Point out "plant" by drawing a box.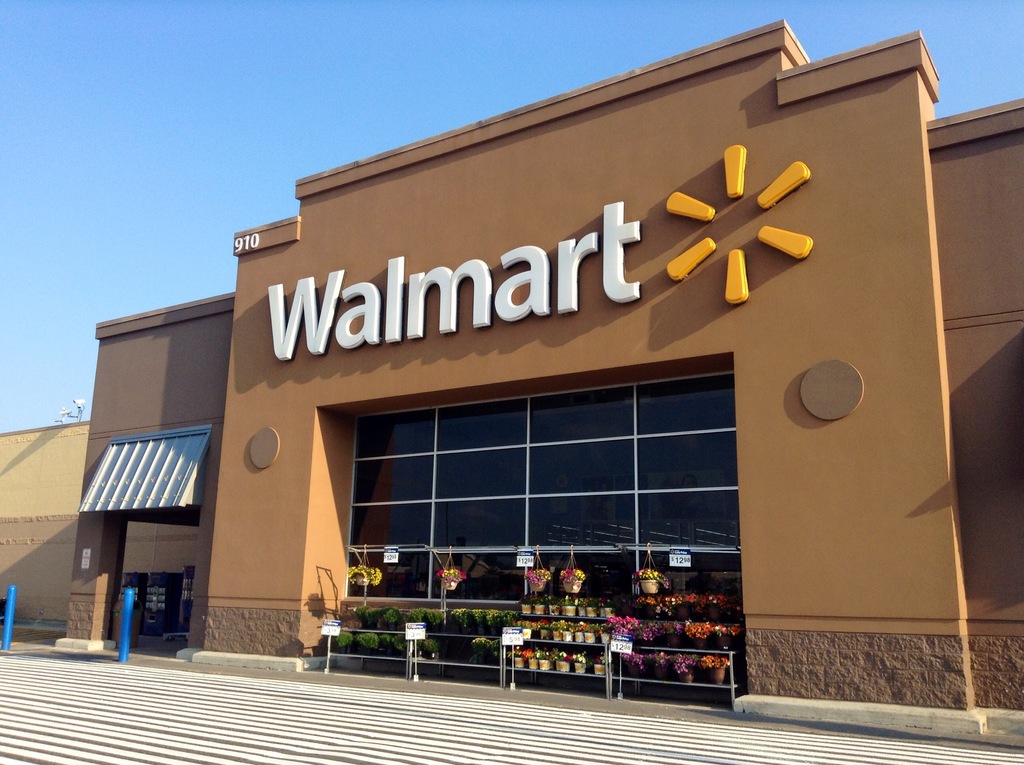
BBox(407, 608, 429, 626).
